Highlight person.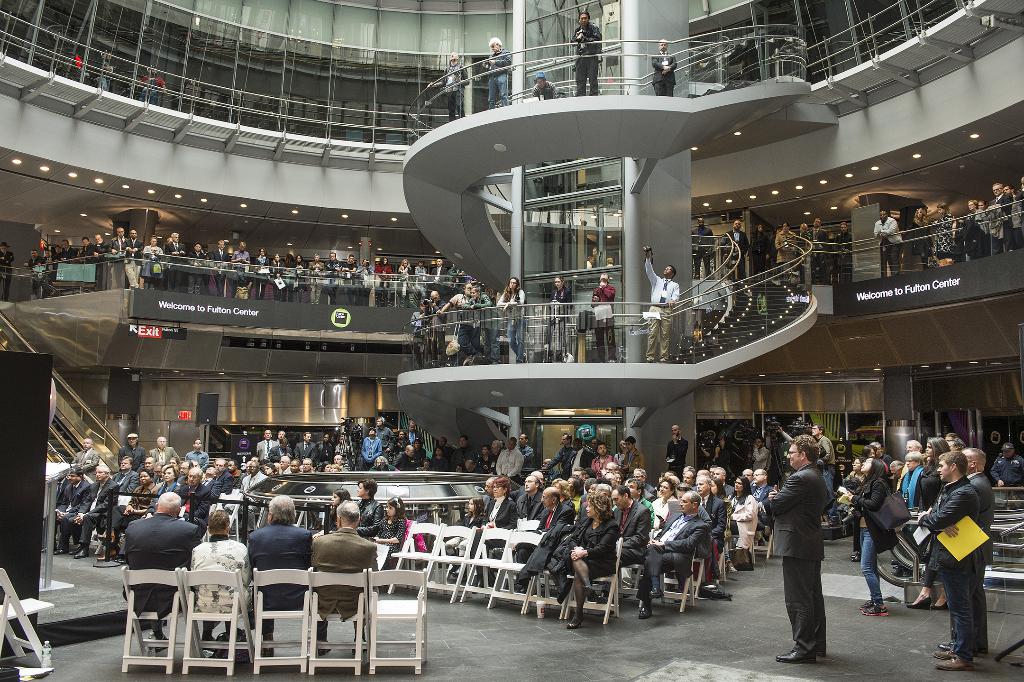
Highlighted region: box=[478, 36, 512, 117].
